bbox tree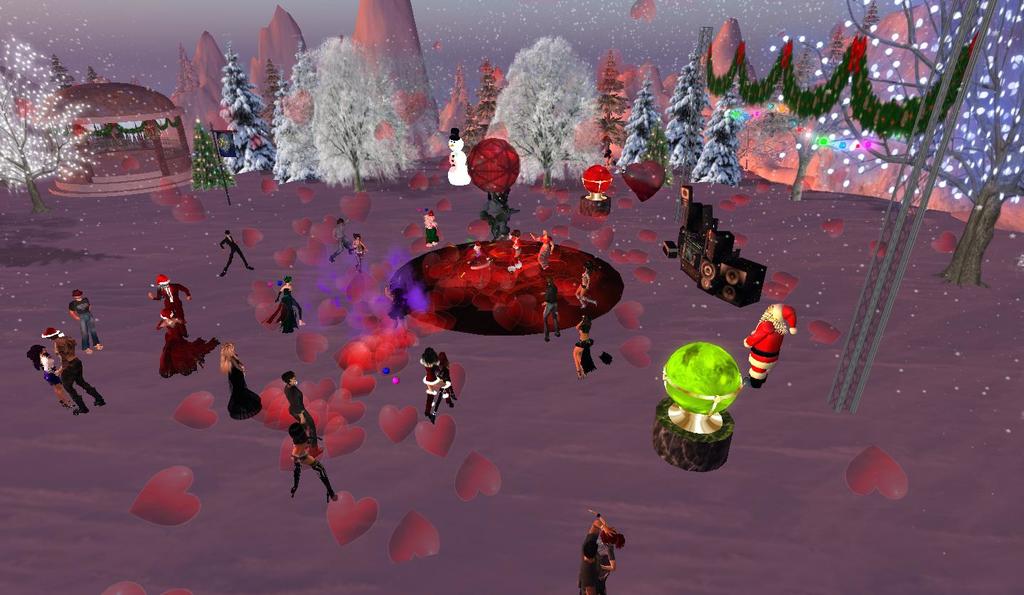
box=[268, 37, 426, 200]
